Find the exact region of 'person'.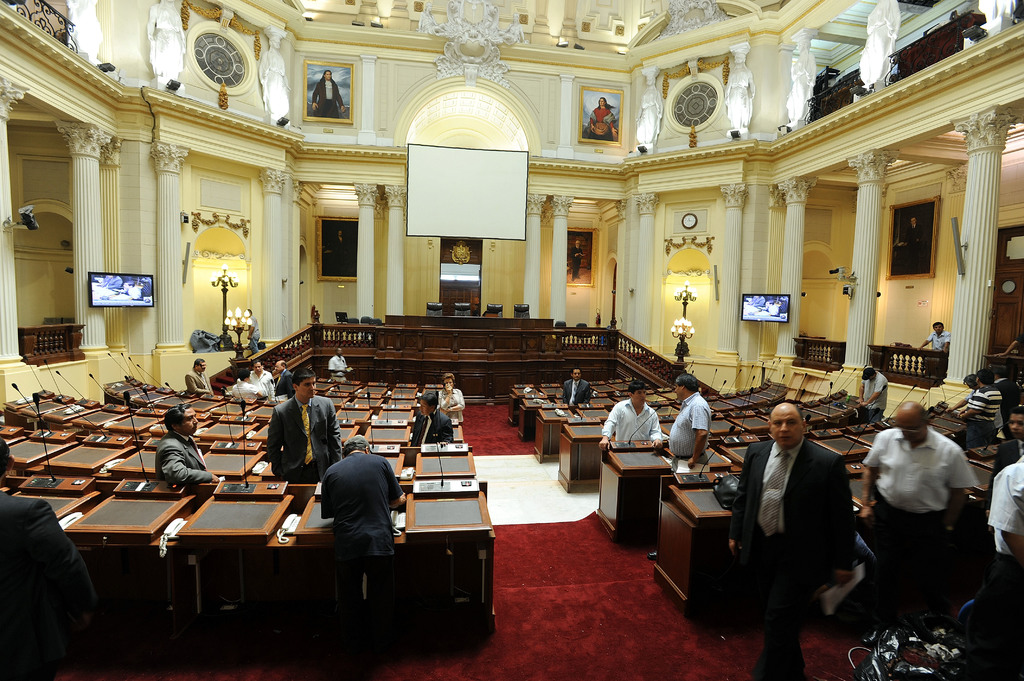
Exact region: <bbox>967, 456, 1023, 680</bbox>.
